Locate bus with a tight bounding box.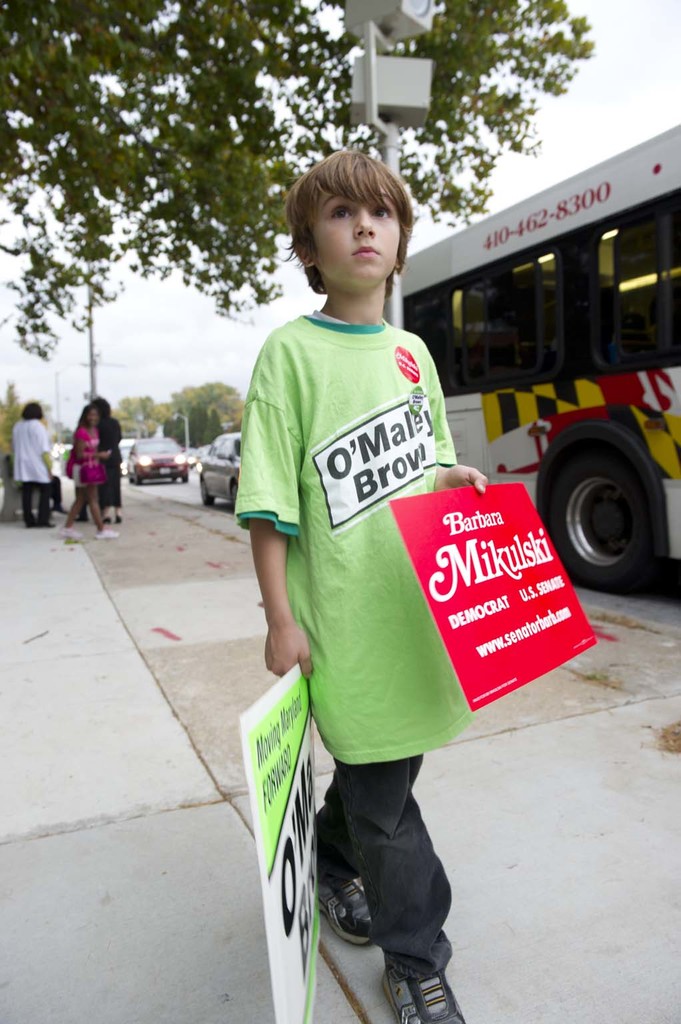
371:114:680:589.
